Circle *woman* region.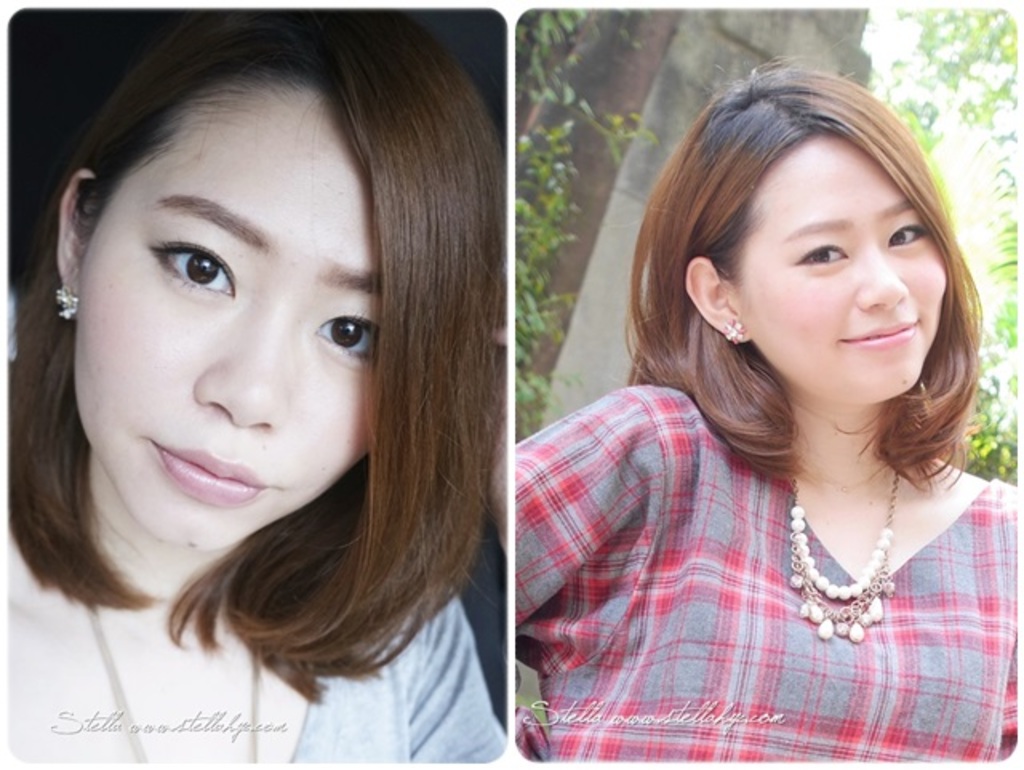
Region: {"x1": 5, "y1": 8, "x2": 504, "y2": 760}.
